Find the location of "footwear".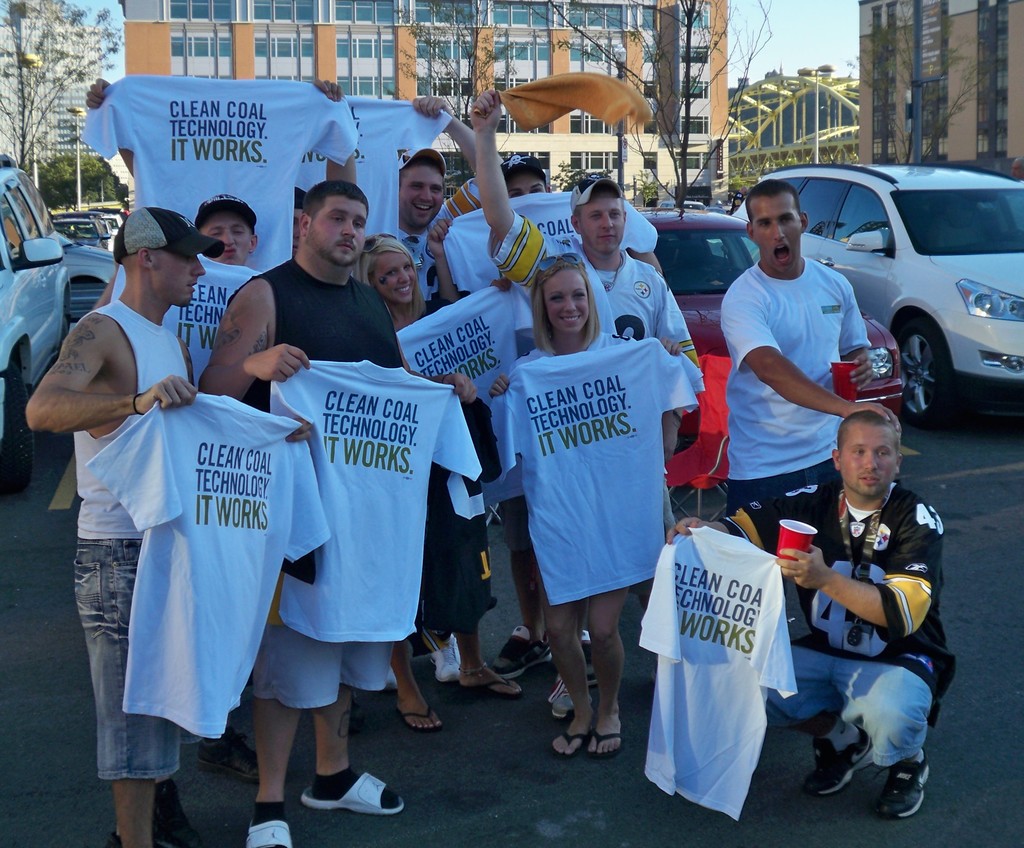
Location: (157,779,200,847).
